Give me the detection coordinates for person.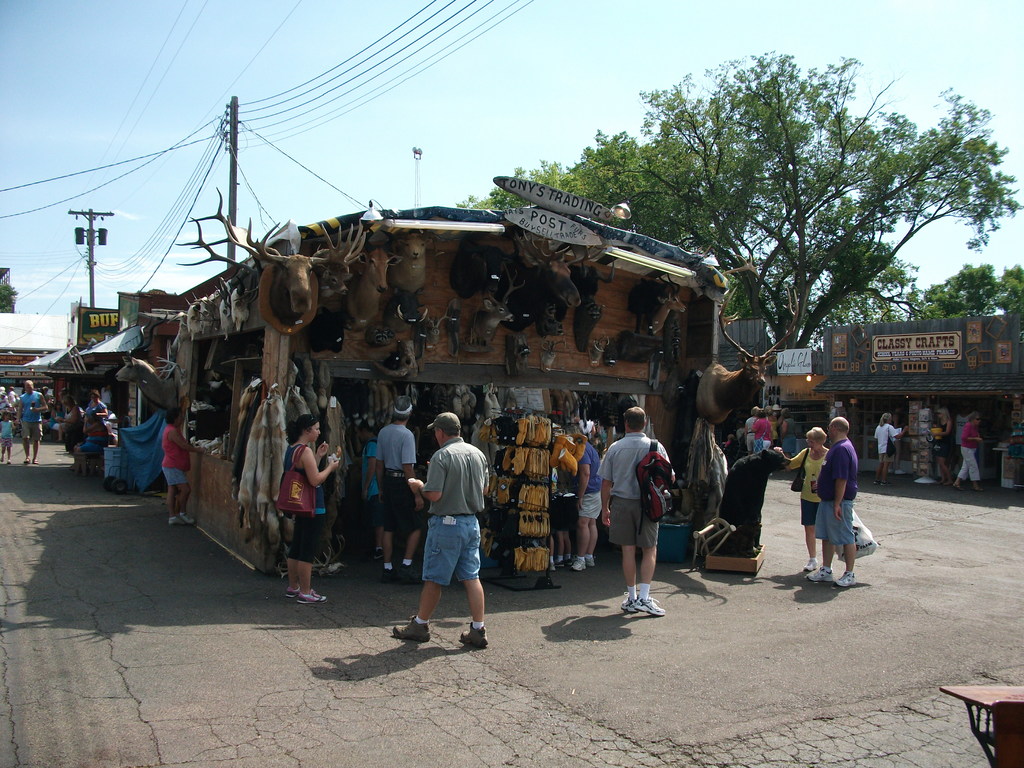
<bbox>1, 410, 17, 463</bbox>.
